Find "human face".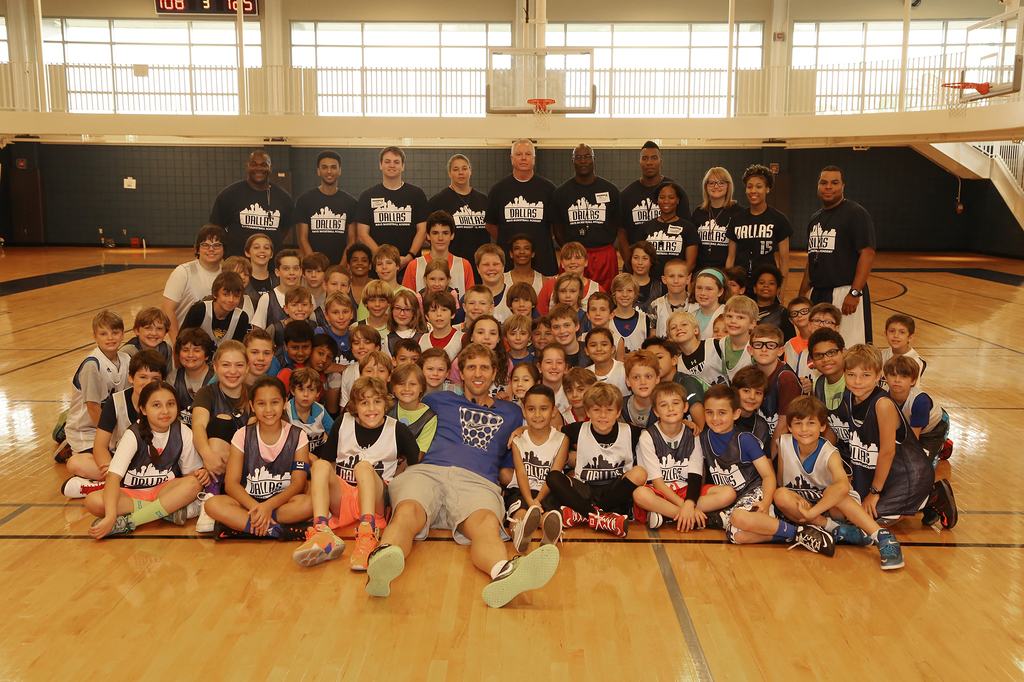
region(705, 398, 735, 431).
